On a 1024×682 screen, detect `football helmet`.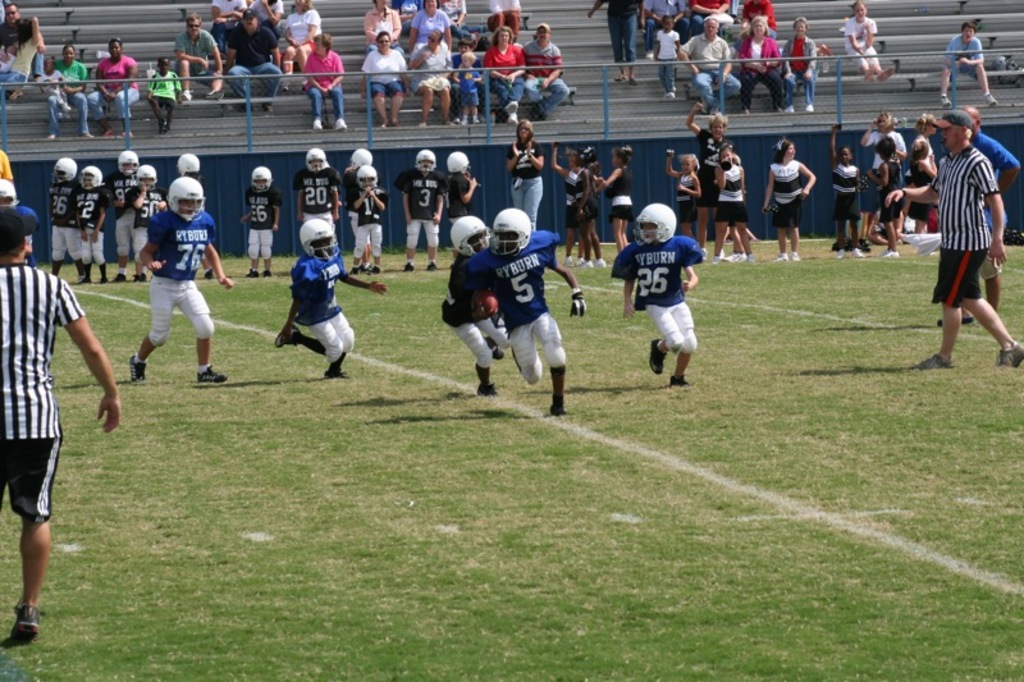
crop(114, 147, 137, 175).
